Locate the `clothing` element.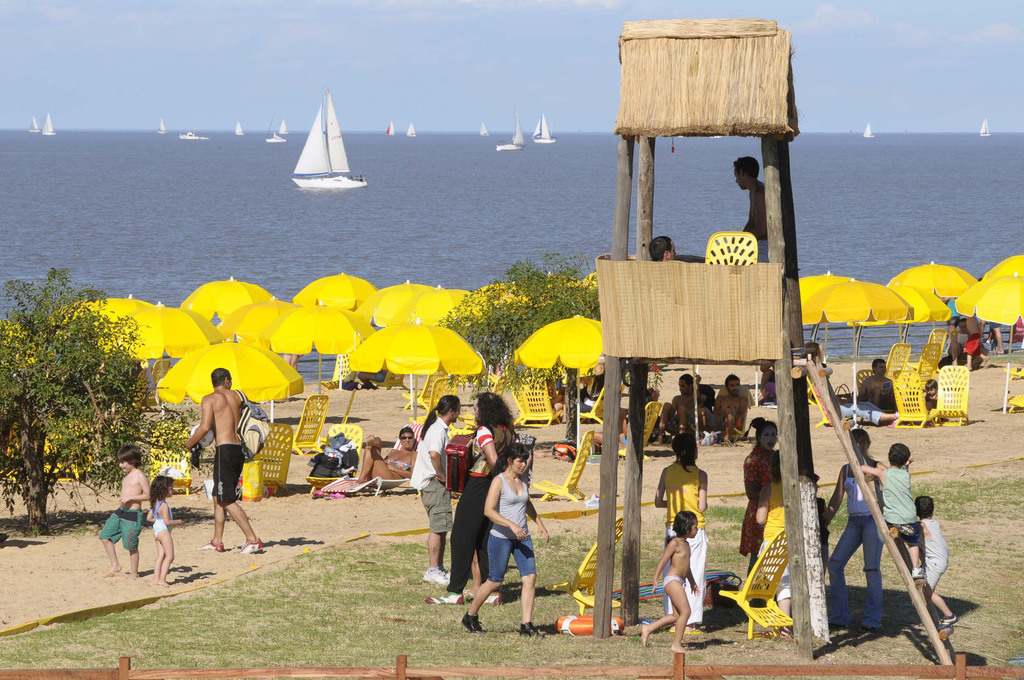
Element bbox: x1=147 y1=500 x2=175 y2=537.
